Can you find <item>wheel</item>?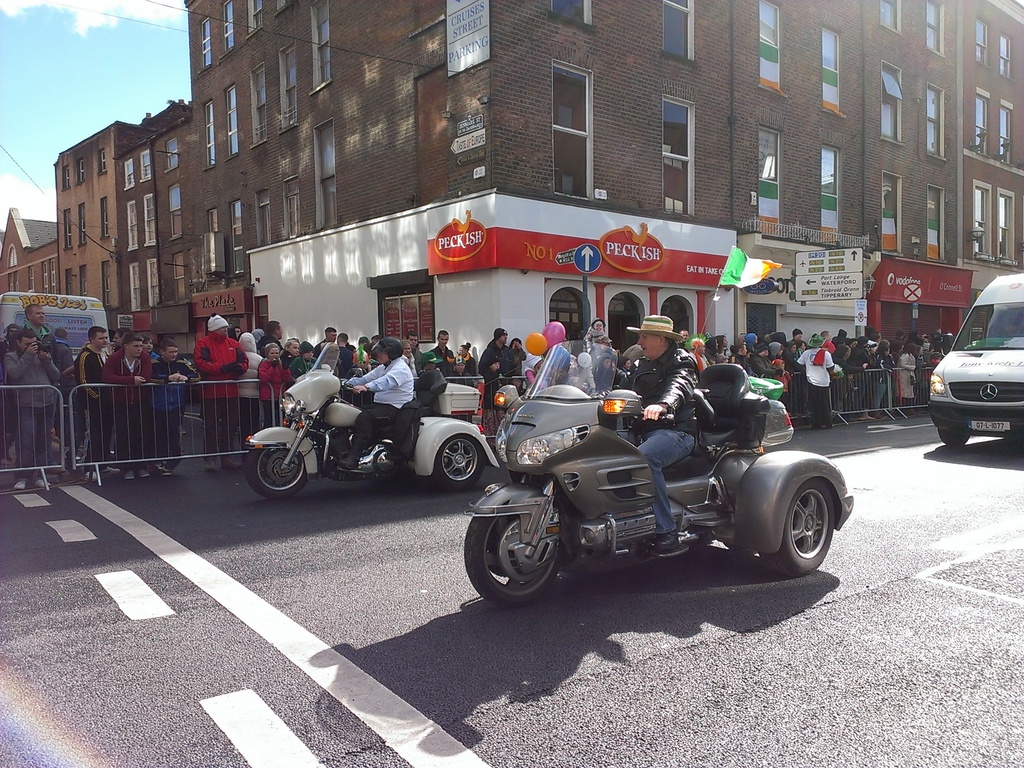
Yes, bounding box: region(938, 426, 970, 451).
